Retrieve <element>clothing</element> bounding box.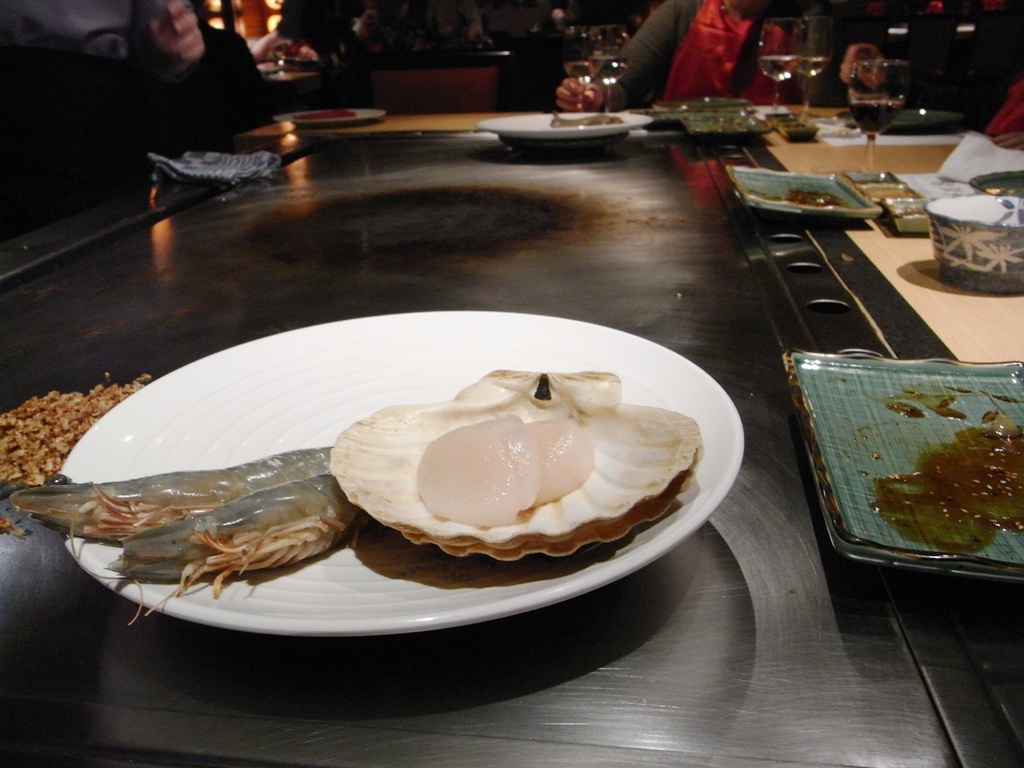
Bounding box: l=988, t=76, r=1023, b=137.
